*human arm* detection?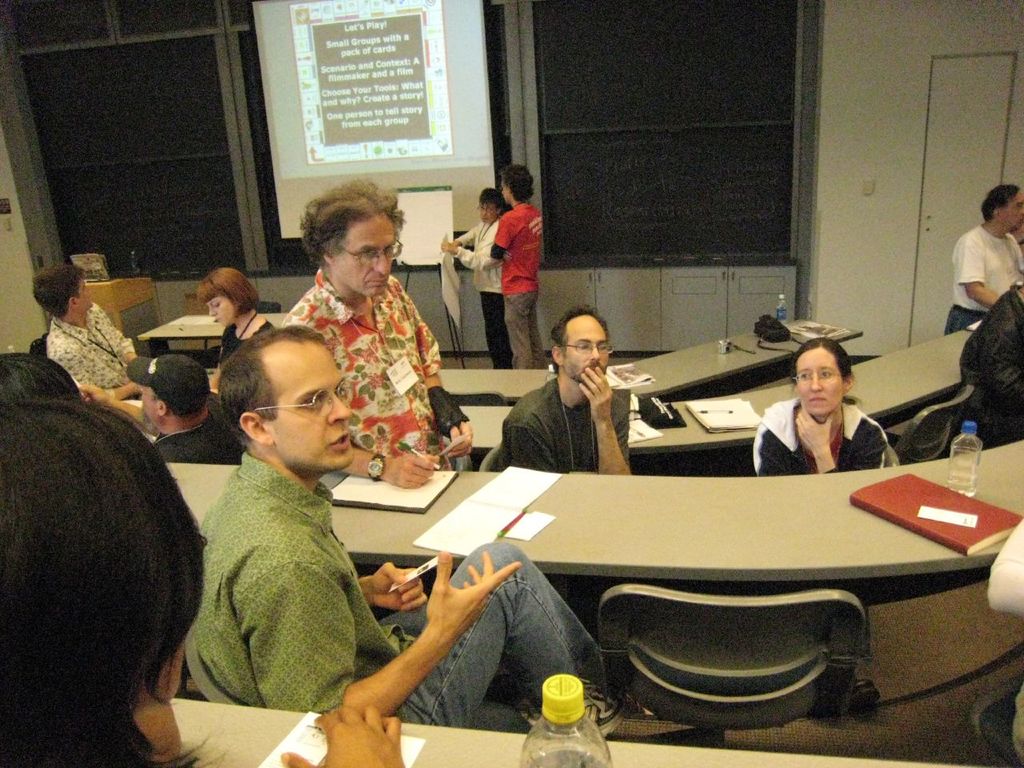
detection(788, 405, 891, 475)
